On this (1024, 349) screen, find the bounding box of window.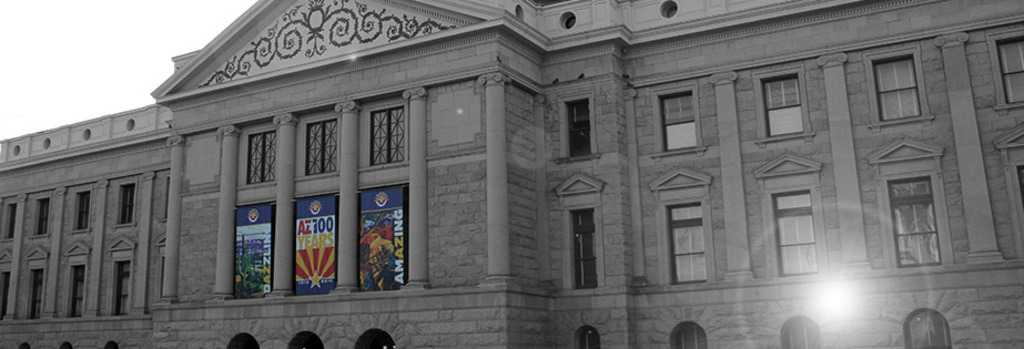
Bounding box: (x1=902, y1=306, x2=956, y2=348).
